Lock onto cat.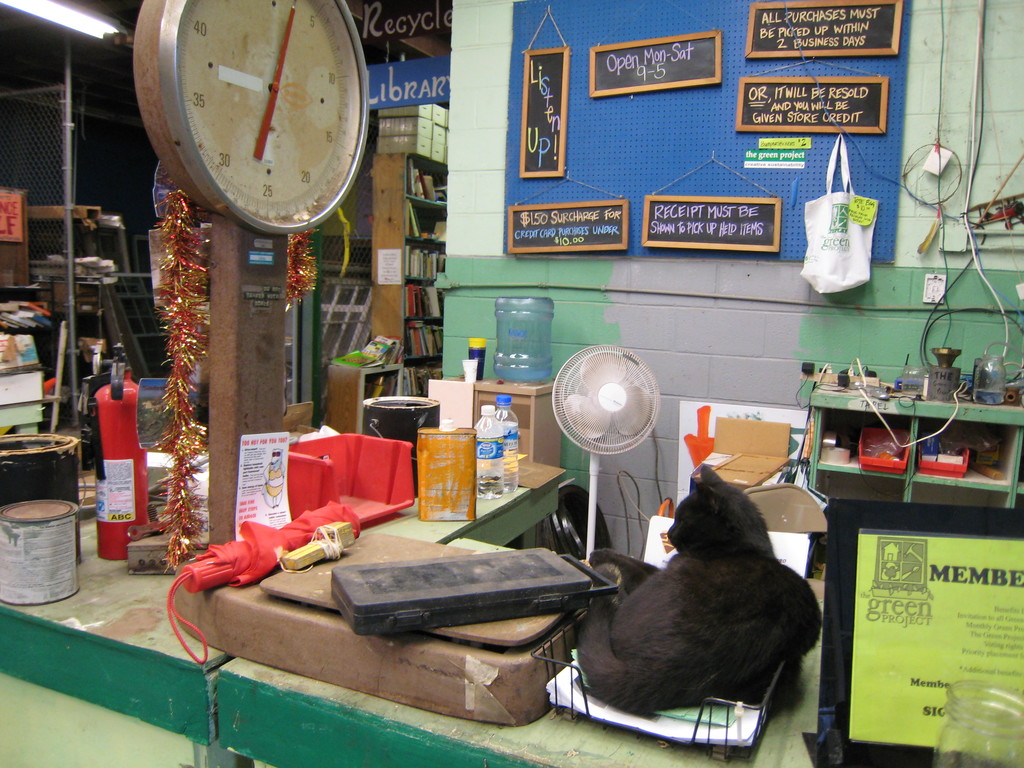
Locked: l=575, t=468, r=825, b=710.
